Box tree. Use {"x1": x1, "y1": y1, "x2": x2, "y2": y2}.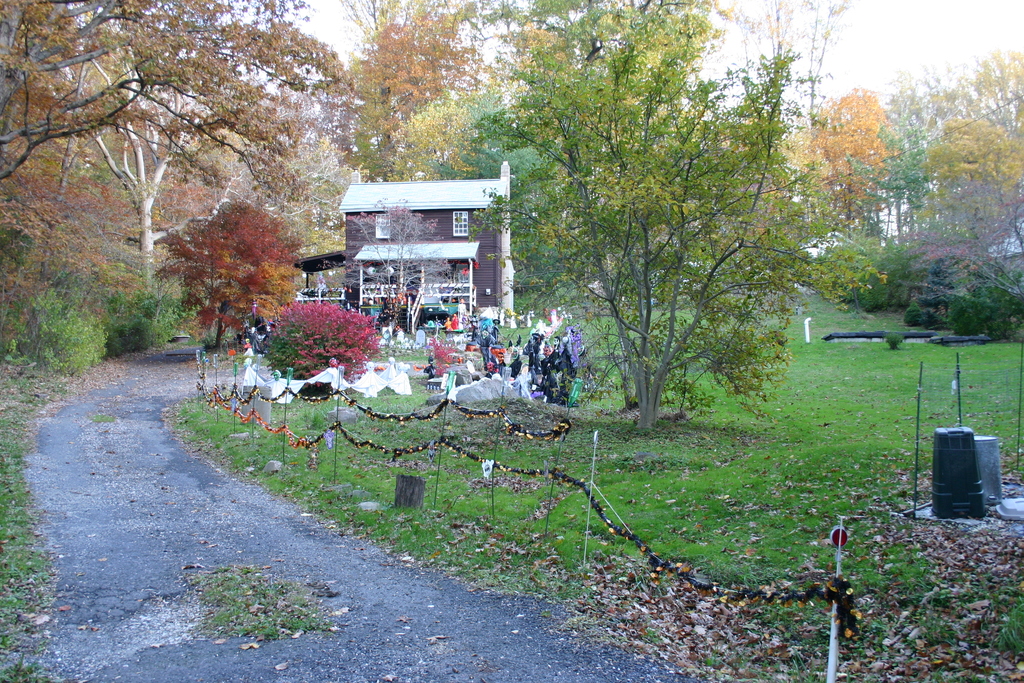
{"x1": 872, "y1": 81, "x2": 925, "y2": 245}.
